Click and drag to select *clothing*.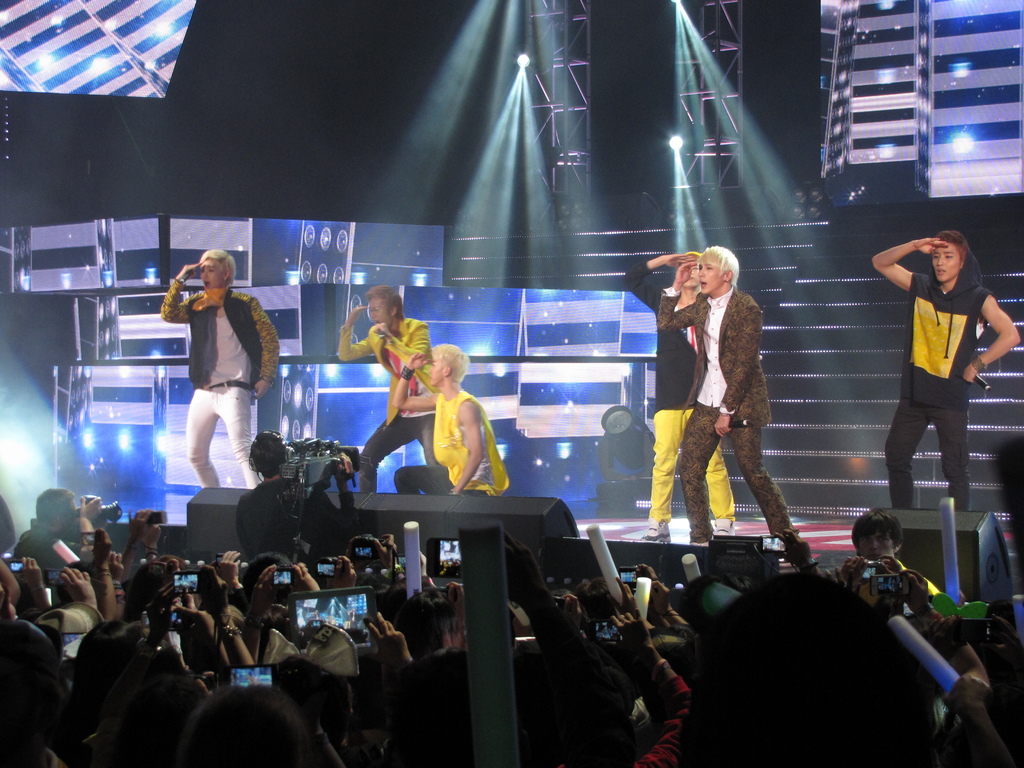
Selection: box=[399, 380, 508, 494].
